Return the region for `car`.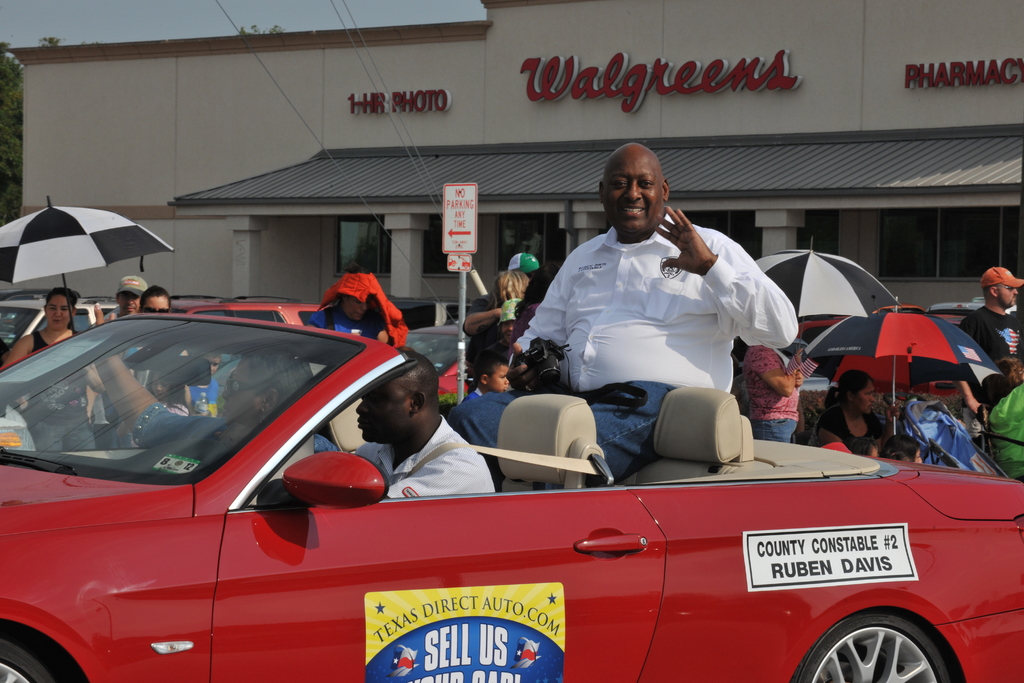
pyautogui.locateOnScreen(0, 309, 1023, 682).
